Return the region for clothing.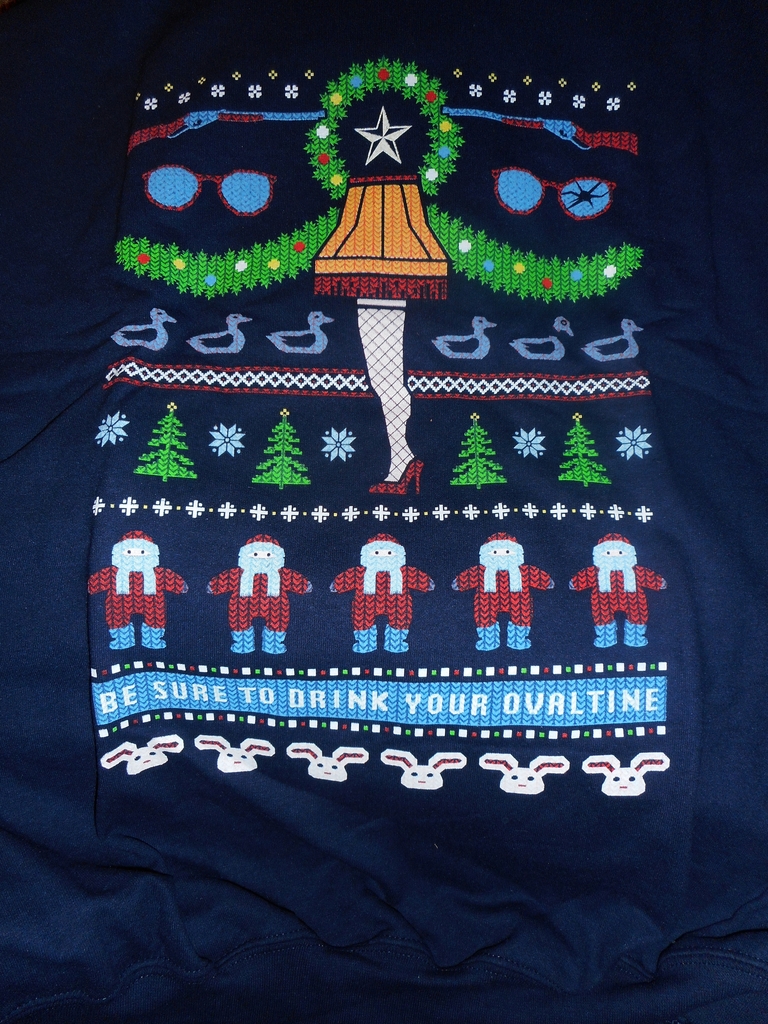
box=[451, 561, 556, 652].
